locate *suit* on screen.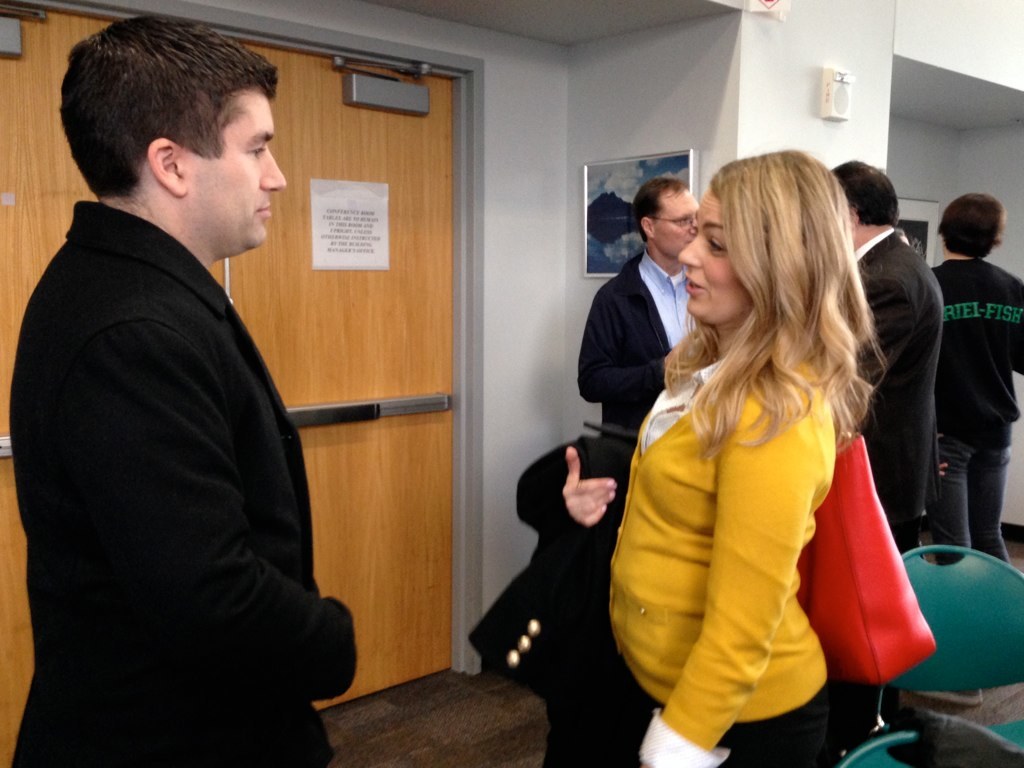
On screen at (7,19,360,767).
